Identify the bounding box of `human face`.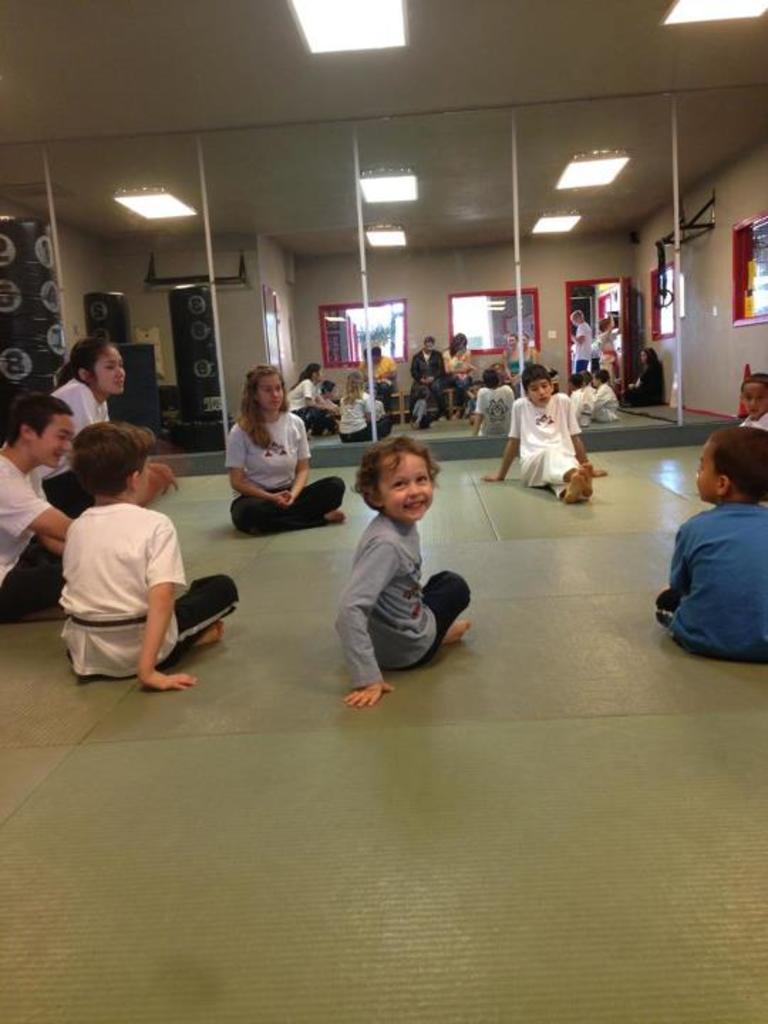
<box>97,346,124,393</box>.
